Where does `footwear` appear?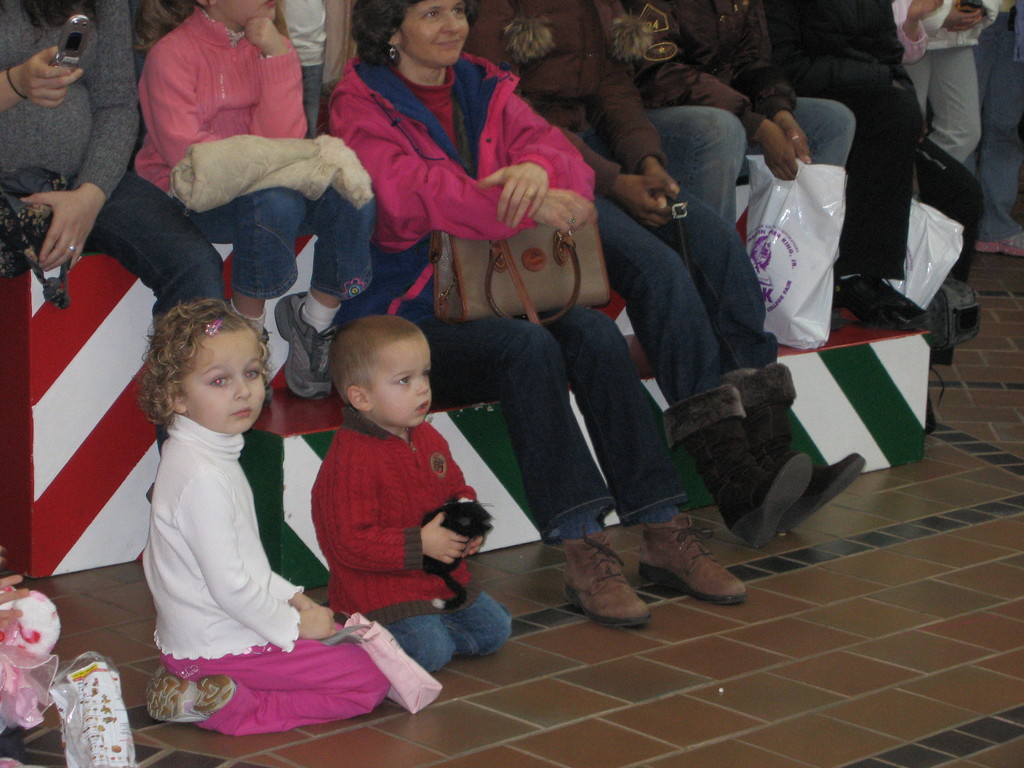
Appears at left=975, top=228, right=1023, bottom=257.
